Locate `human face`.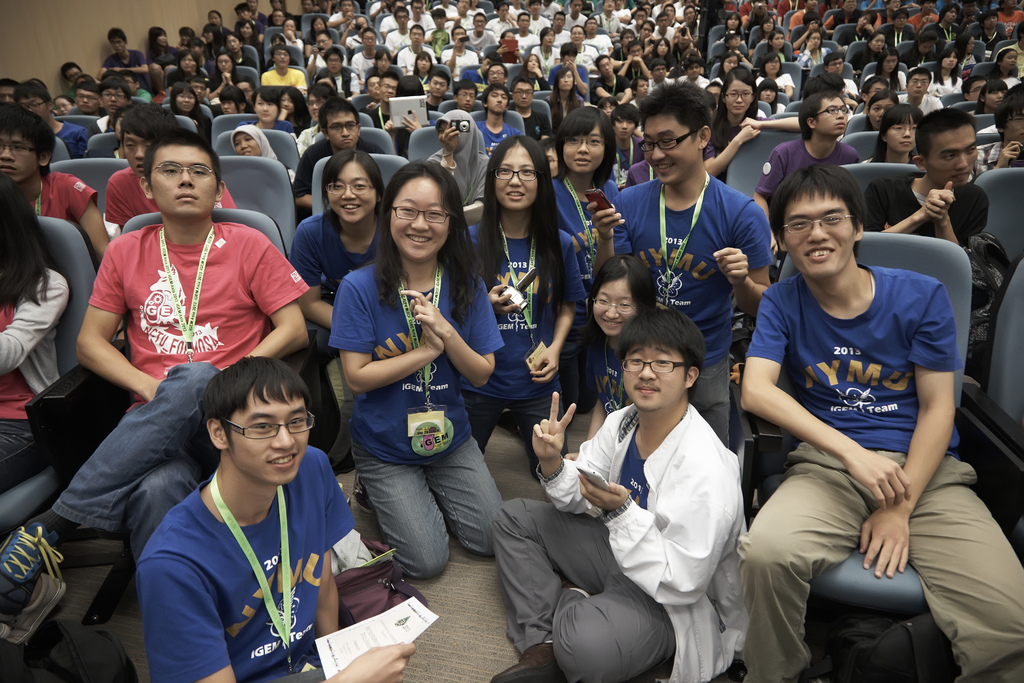
Bounding box: 255:95:280:122.
